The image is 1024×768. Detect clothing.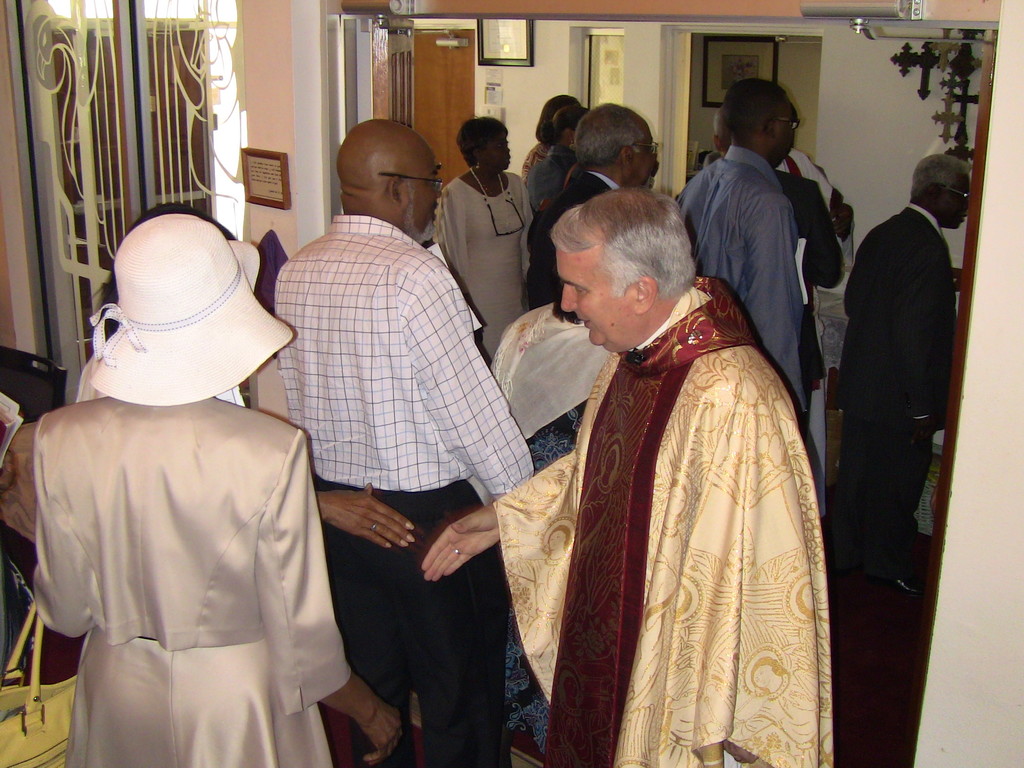
Detection: {"left": 484, "top": 307, "right": 616, "bottom": 467}.
